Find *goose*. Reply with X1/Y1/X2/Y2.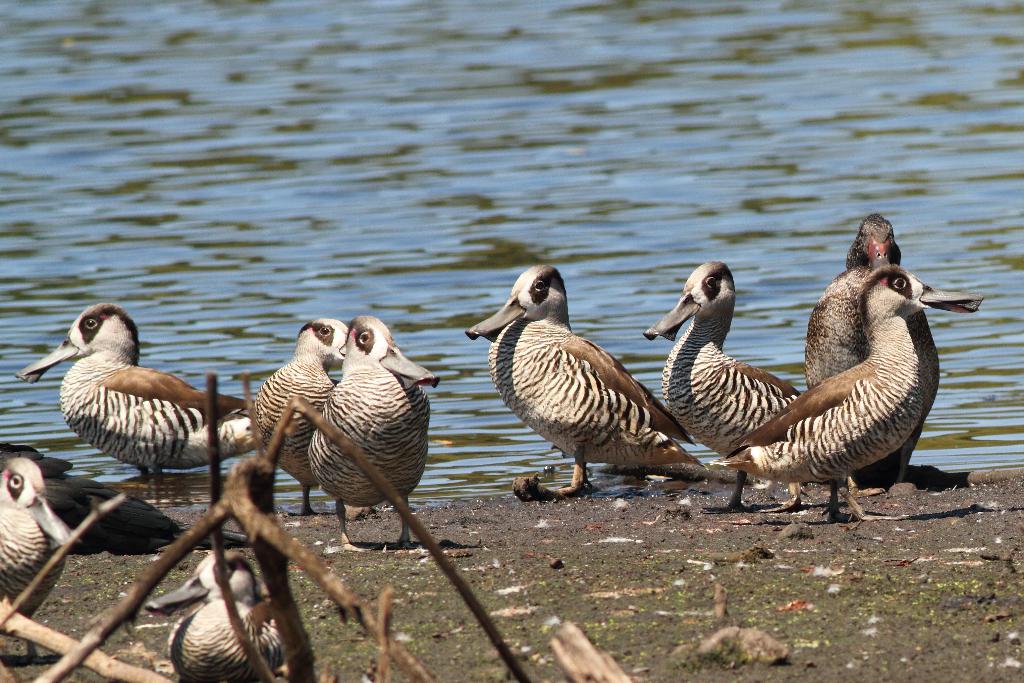
17/304/257/477.
